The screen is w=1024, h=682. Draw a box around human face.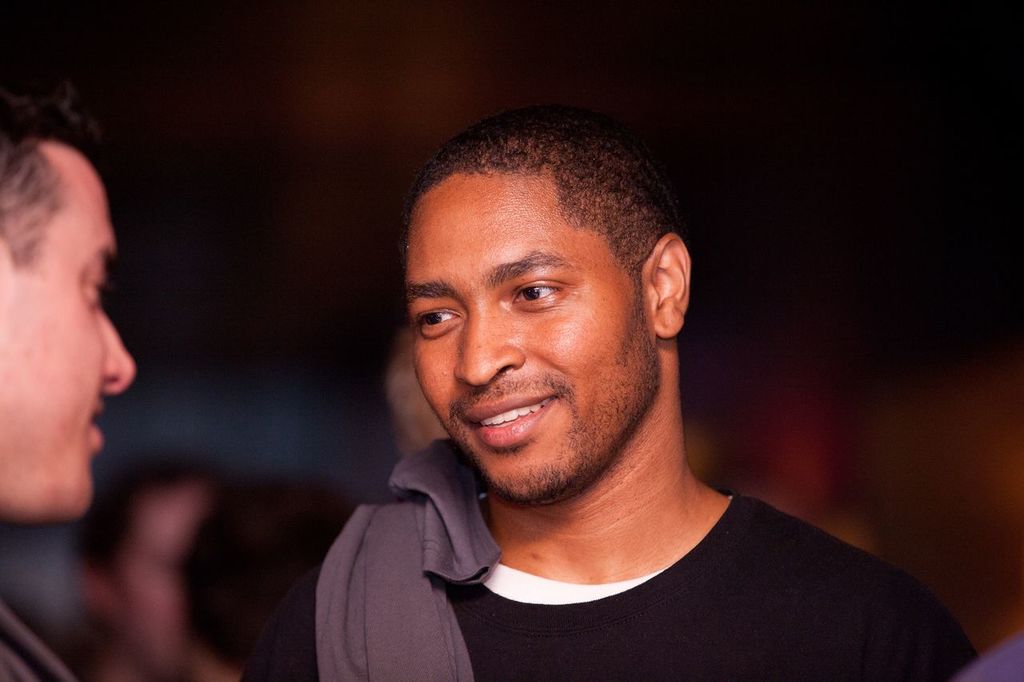
l=400, t=153, r=658, b=502.
